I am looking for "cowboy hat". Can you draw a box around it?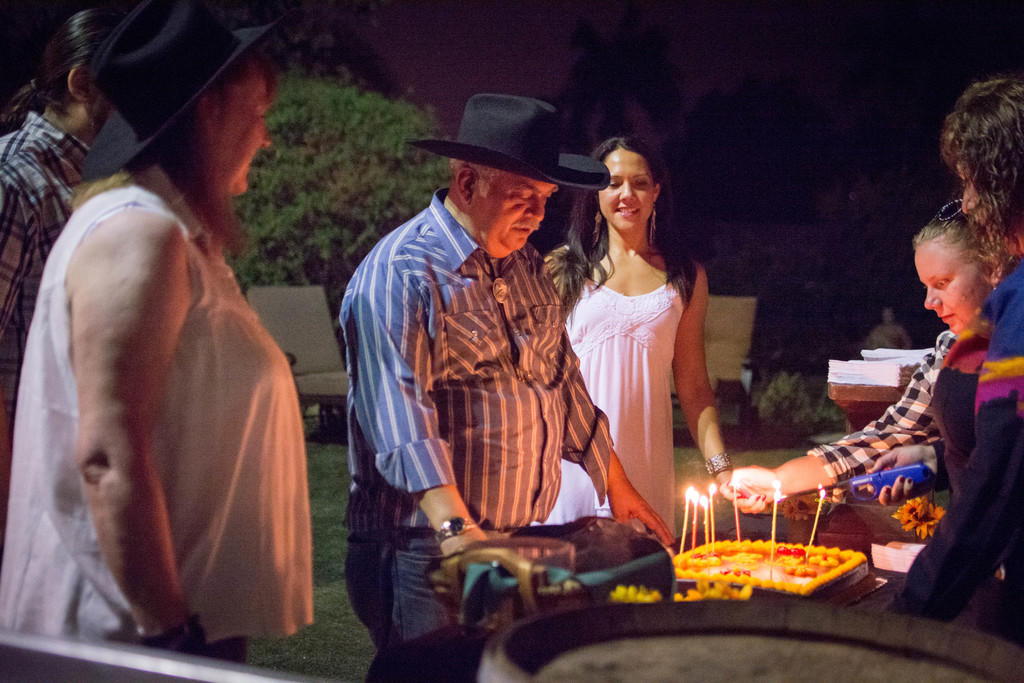
Sure, the bounding box is 415,94,611,192.
